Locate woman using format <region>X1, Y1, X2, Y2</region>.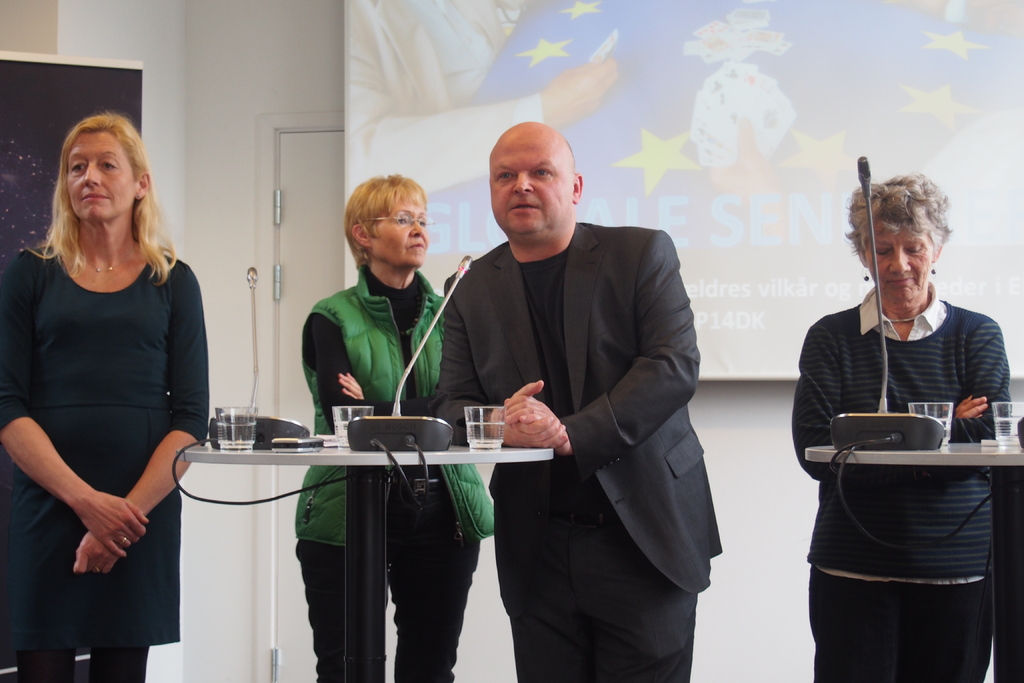
<region>291, 162, 504, 682</region>.
